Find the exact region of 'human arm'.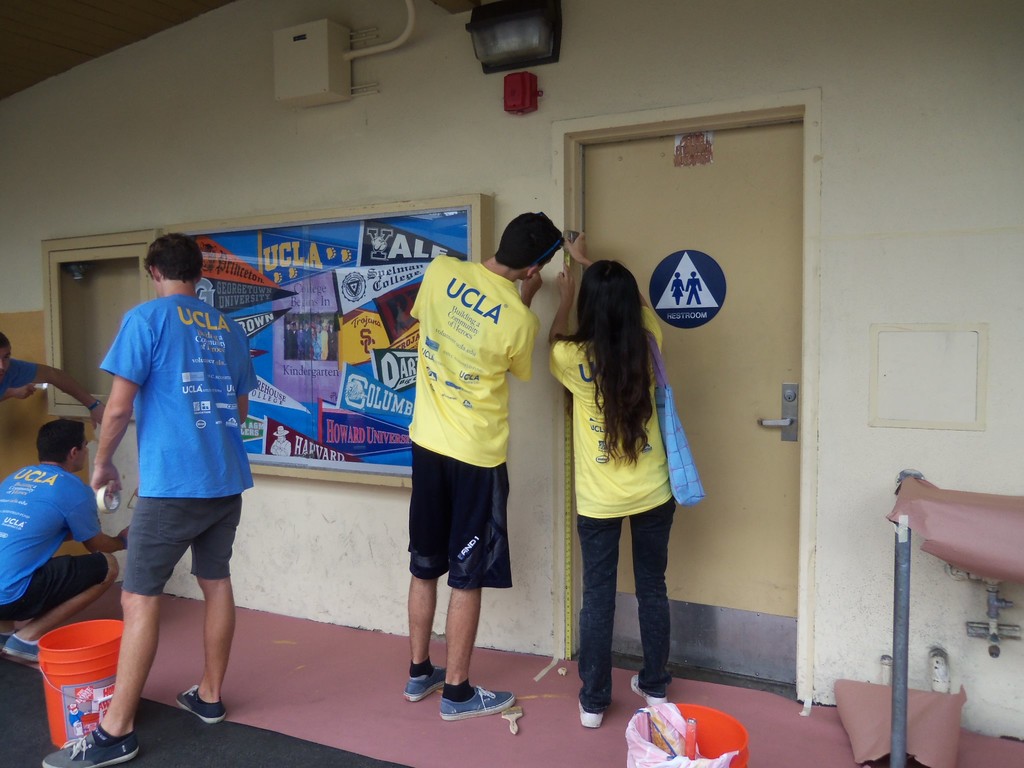
Exact region: <region>30, 356, 107, 420</region>.
